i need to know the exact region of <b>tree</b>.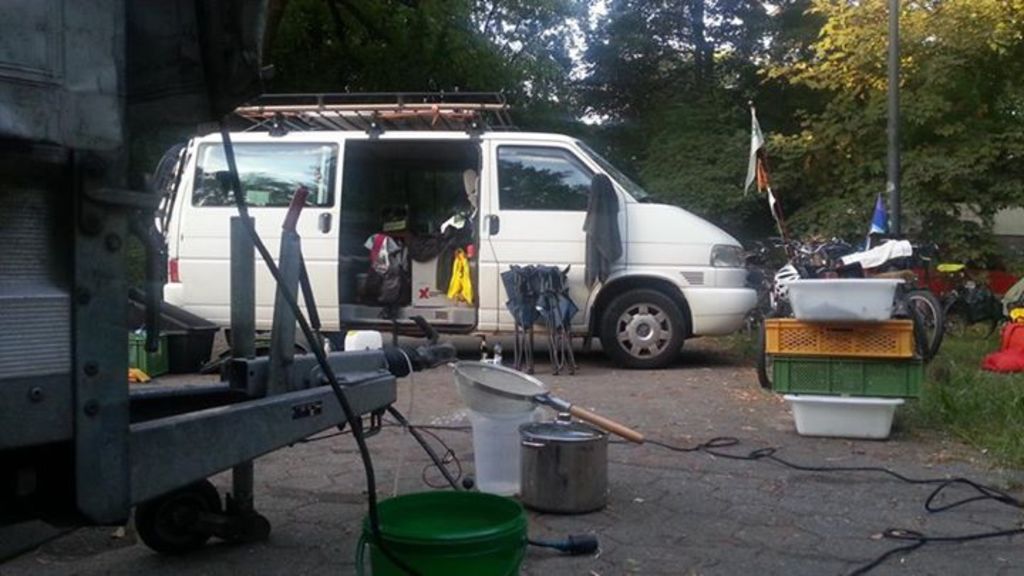
Region: 560/0/832/158.
